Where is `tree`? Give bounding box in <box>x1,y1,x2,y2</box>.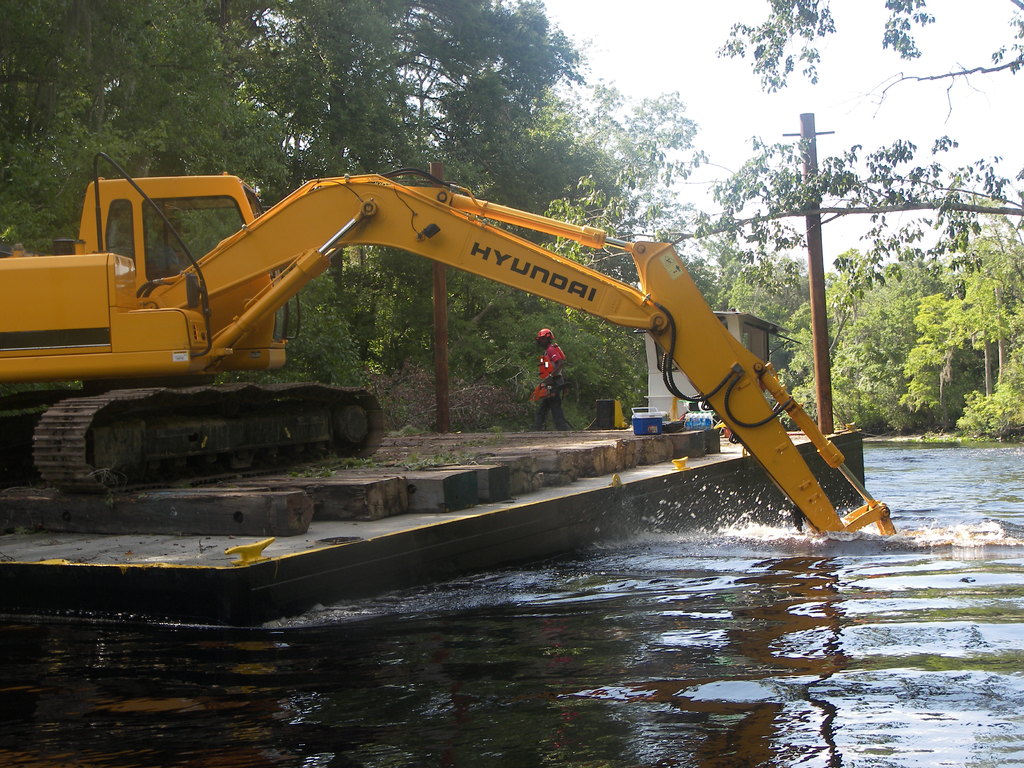
<box>0,0,309,405</box>.
